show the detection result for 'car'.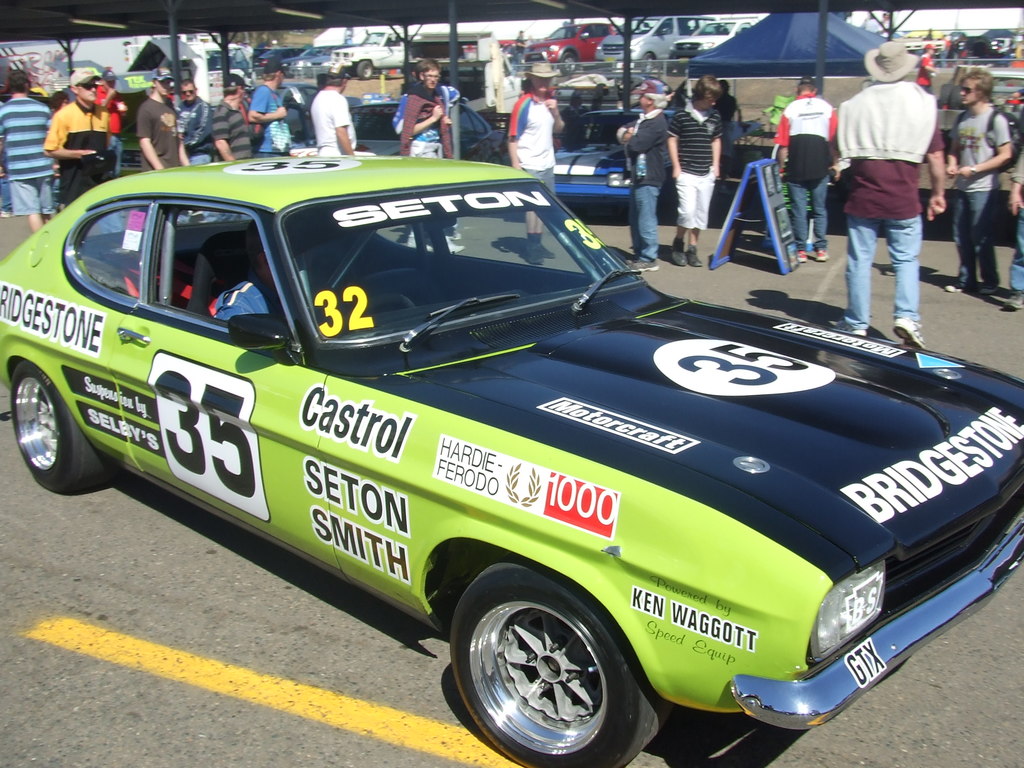
bbox=(291, 99, 515, 161).
